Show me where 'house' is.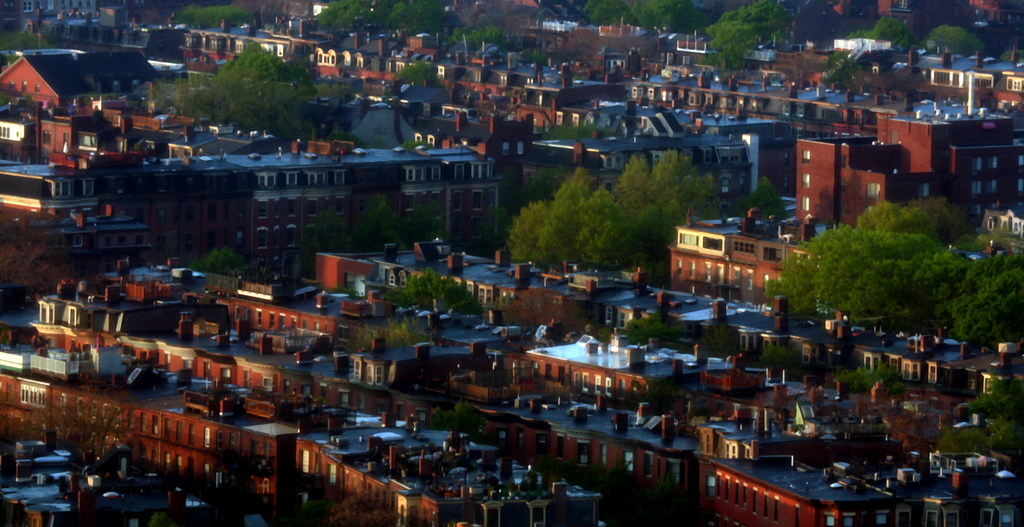
'house' is at 469 115 515 191.
